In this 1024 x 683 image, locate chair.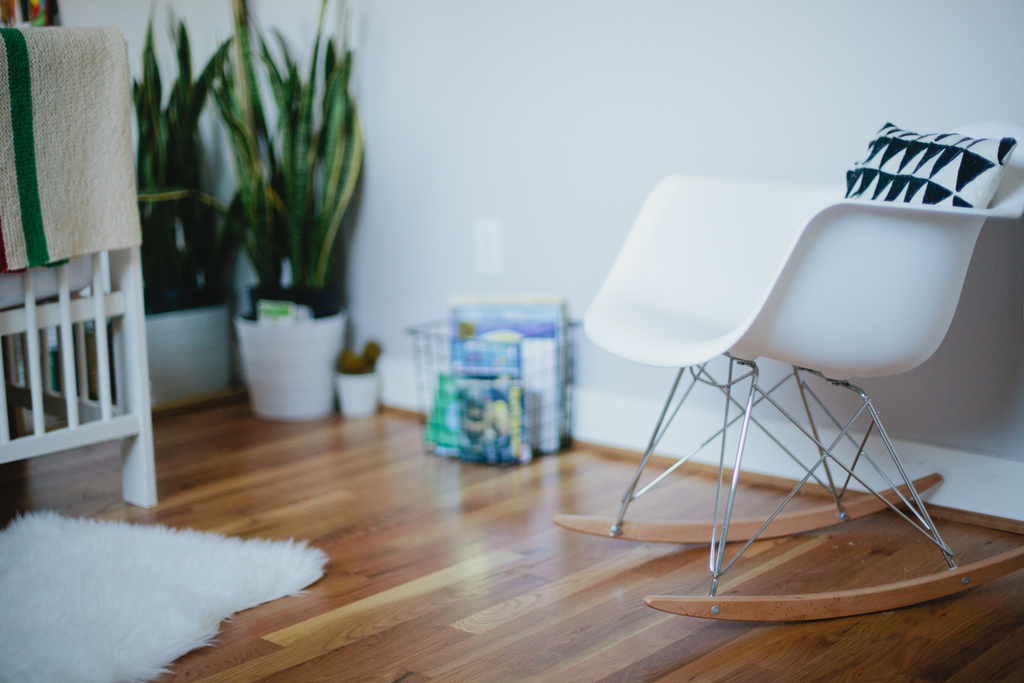
Bounding box: locate(569, 162, 1003, 643).
